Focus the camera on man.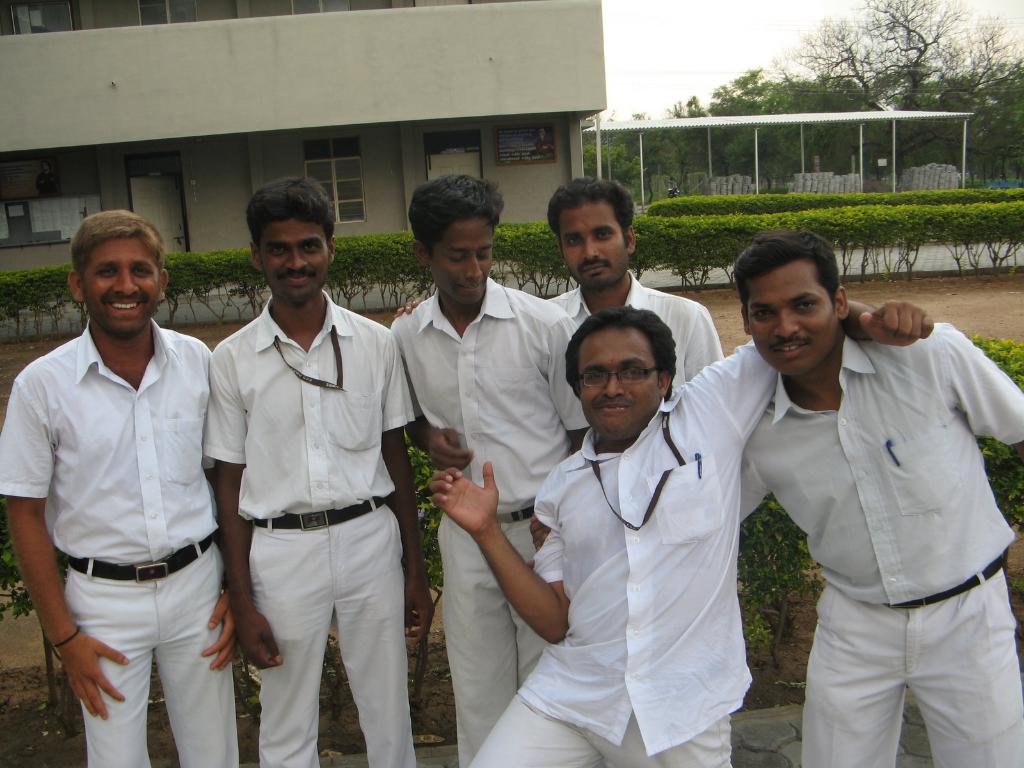
Focus region: locate(0, 212, 246, 767).
